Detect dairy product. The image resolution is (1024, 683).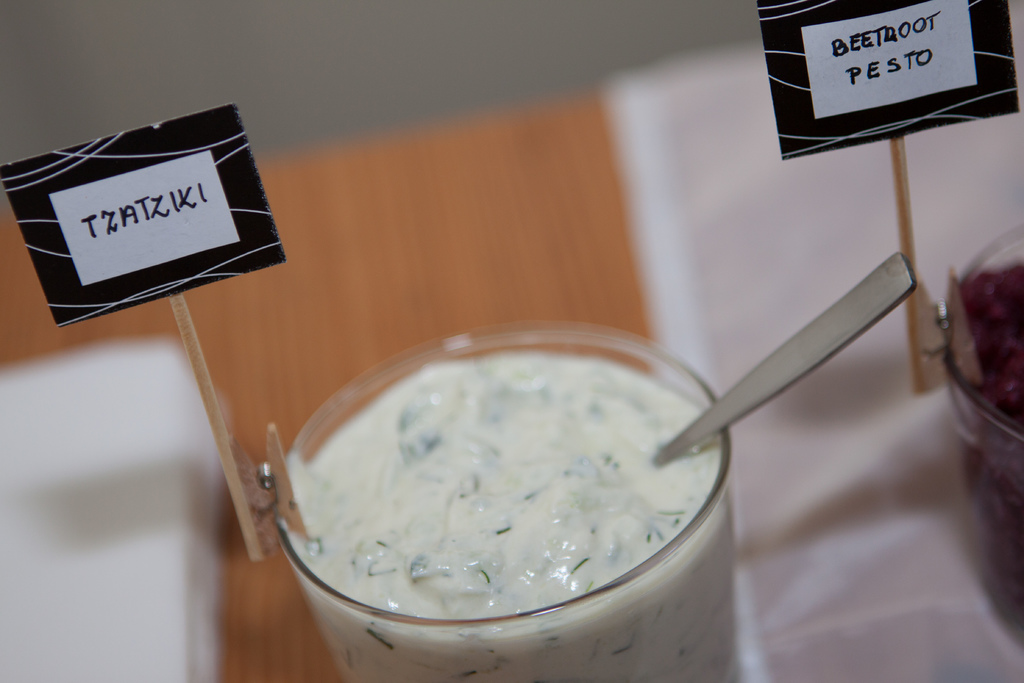
l=287, t=324, r=760, b=652.
